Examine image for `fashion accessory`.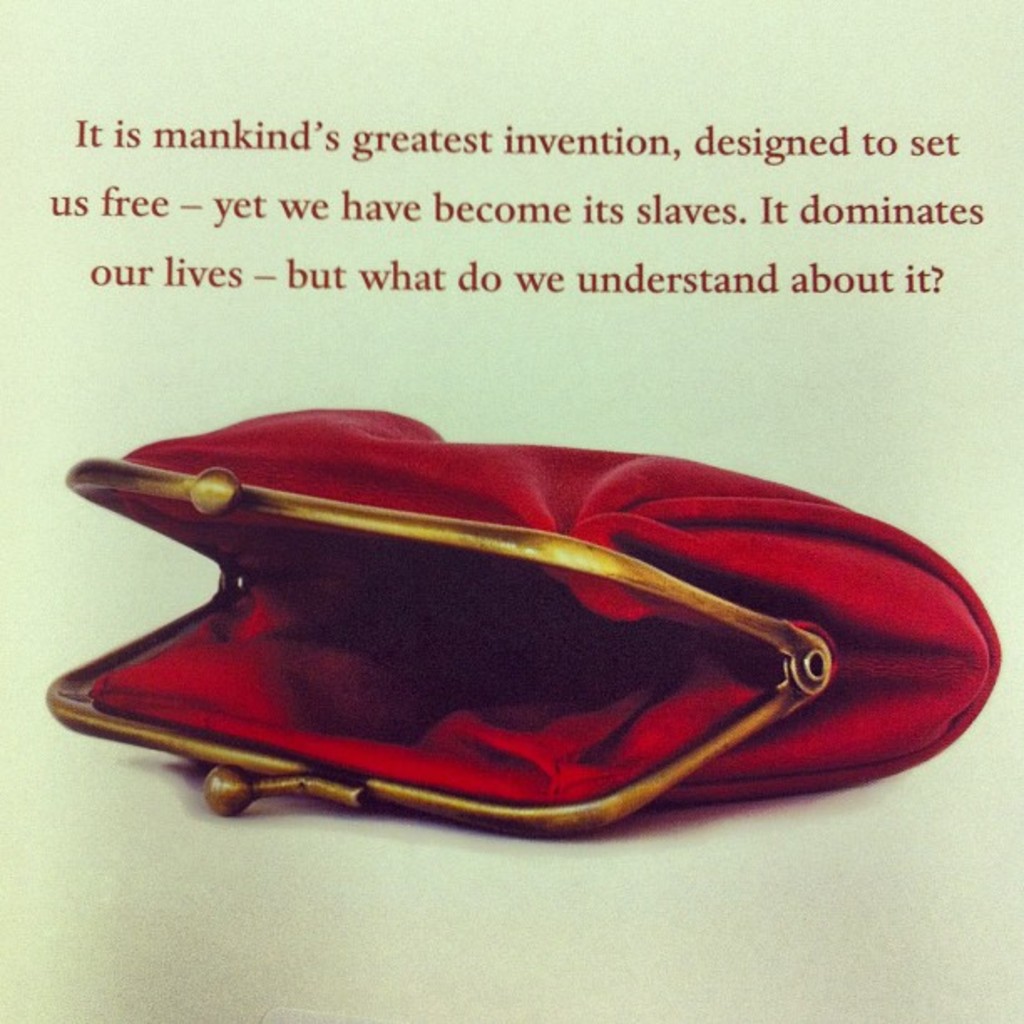
Examination result: l=44, t=403, r=1002, b=832.
